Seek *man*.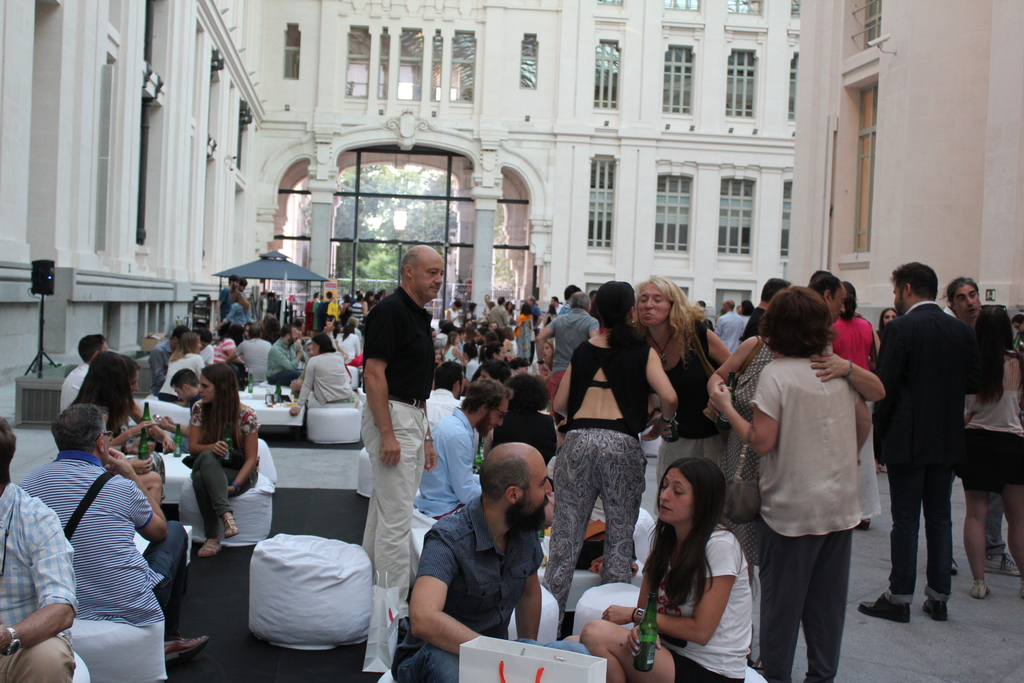
crop(21, 377, 207, 676).
